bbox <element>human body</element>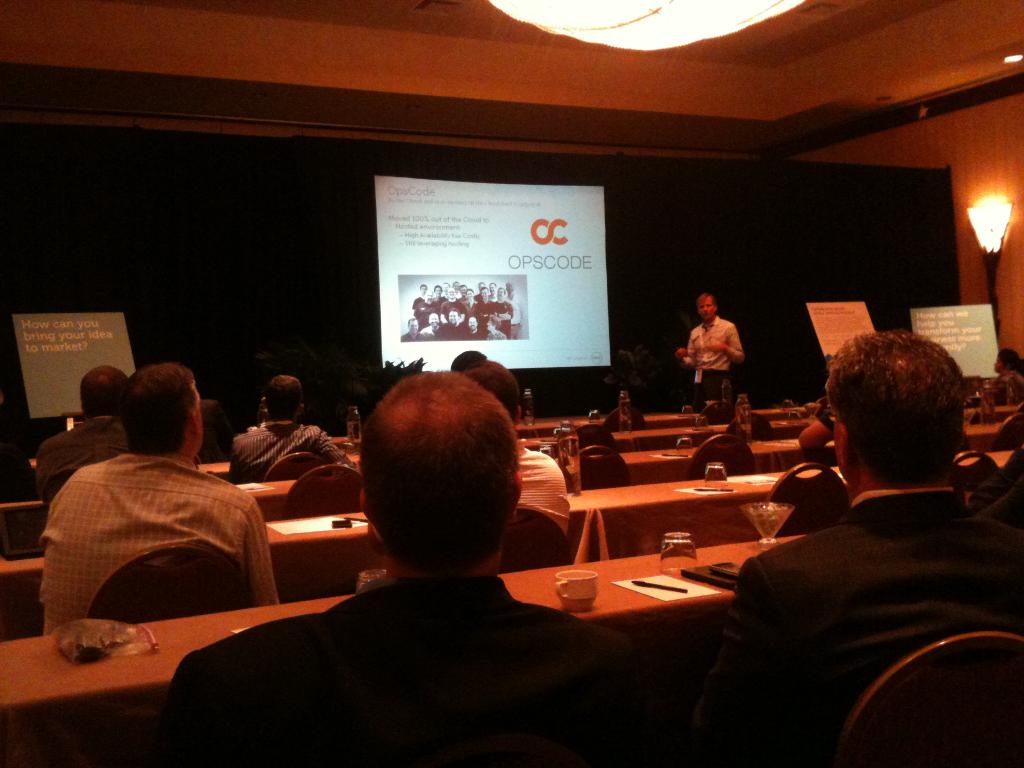
detection(683, 292, 759, 407)
